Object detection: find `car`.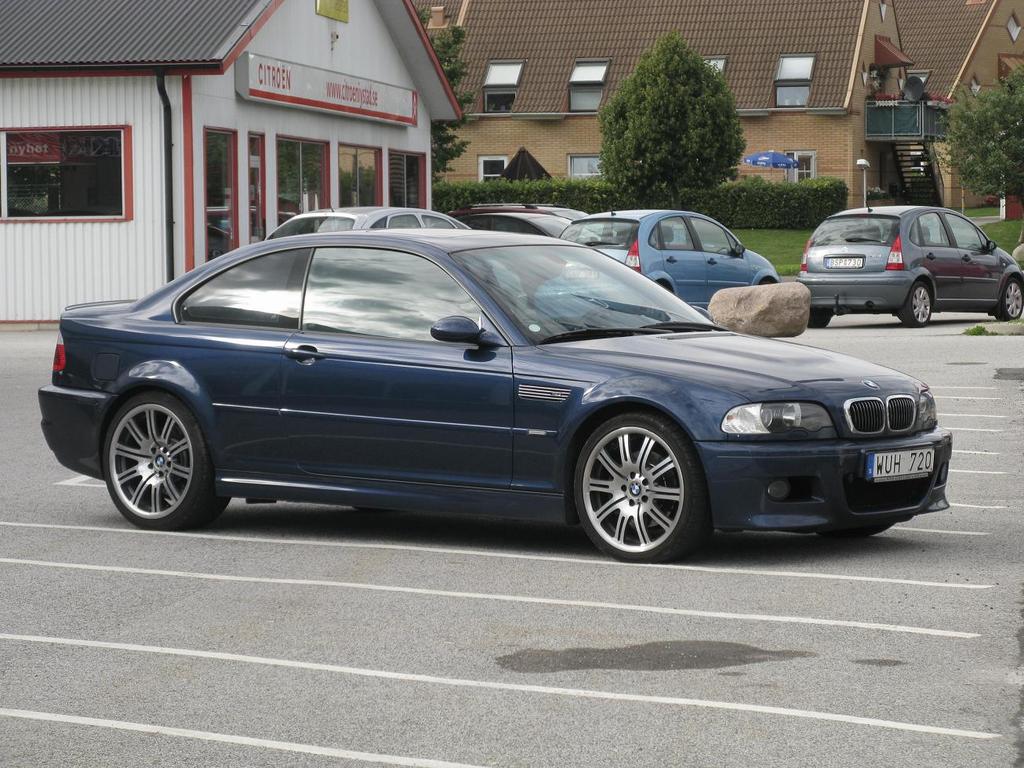
crop(265, 192, 473, 240).
